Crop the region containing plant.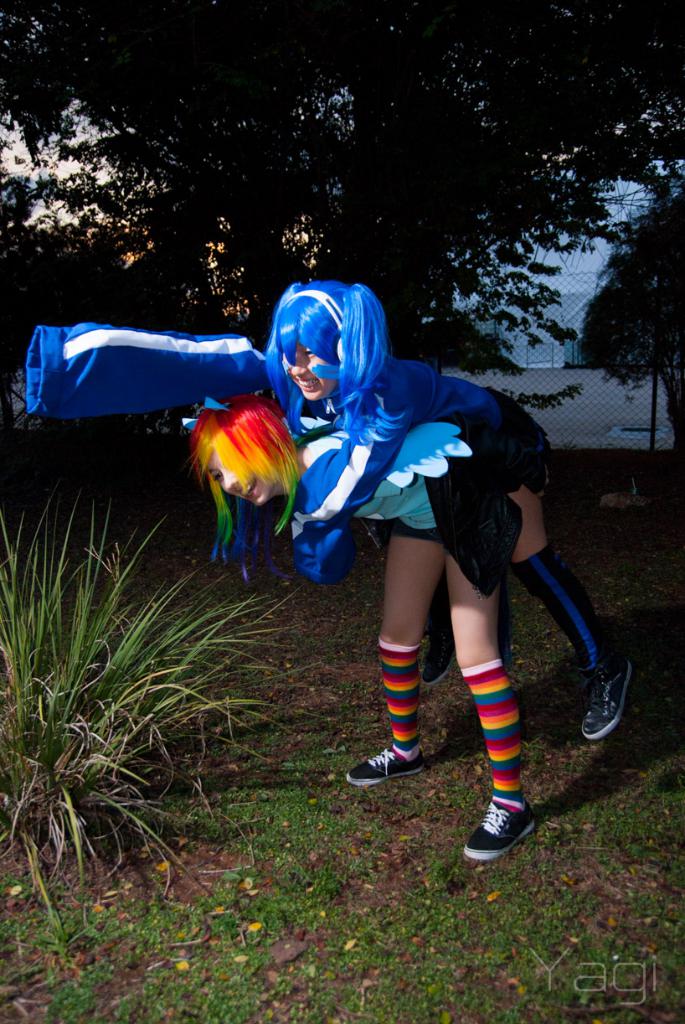
Crop region: {"x1": 0, "y1": 577, "x2": 684, "y2": 1023}.
